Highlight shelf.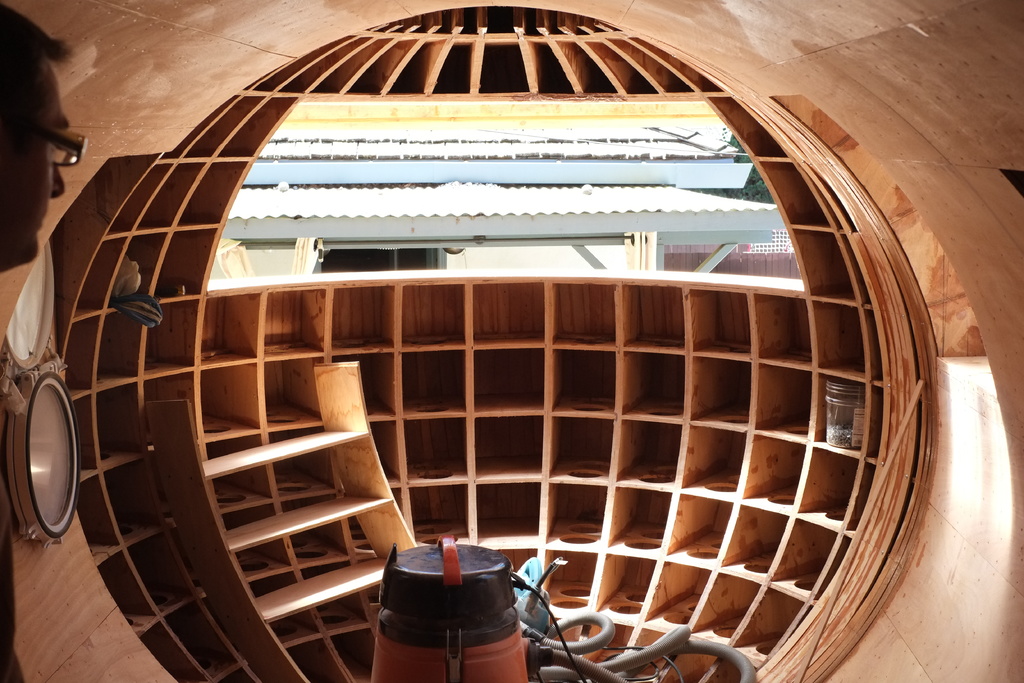
Highlighted region: 257 33 362 89.
